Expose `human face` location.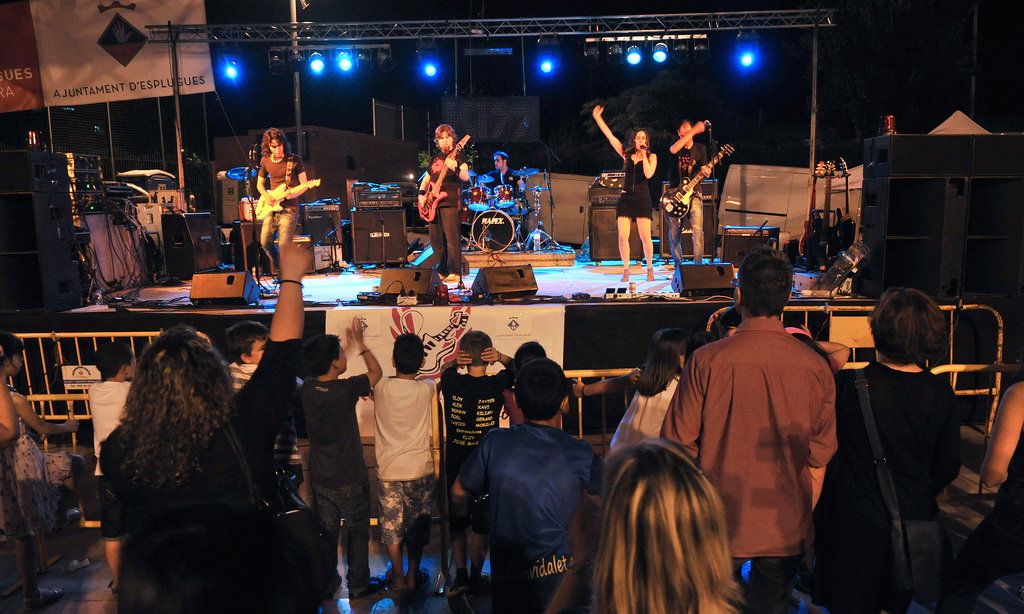
Exposed at x1=127, y1=355, x2=137, y2=379.
